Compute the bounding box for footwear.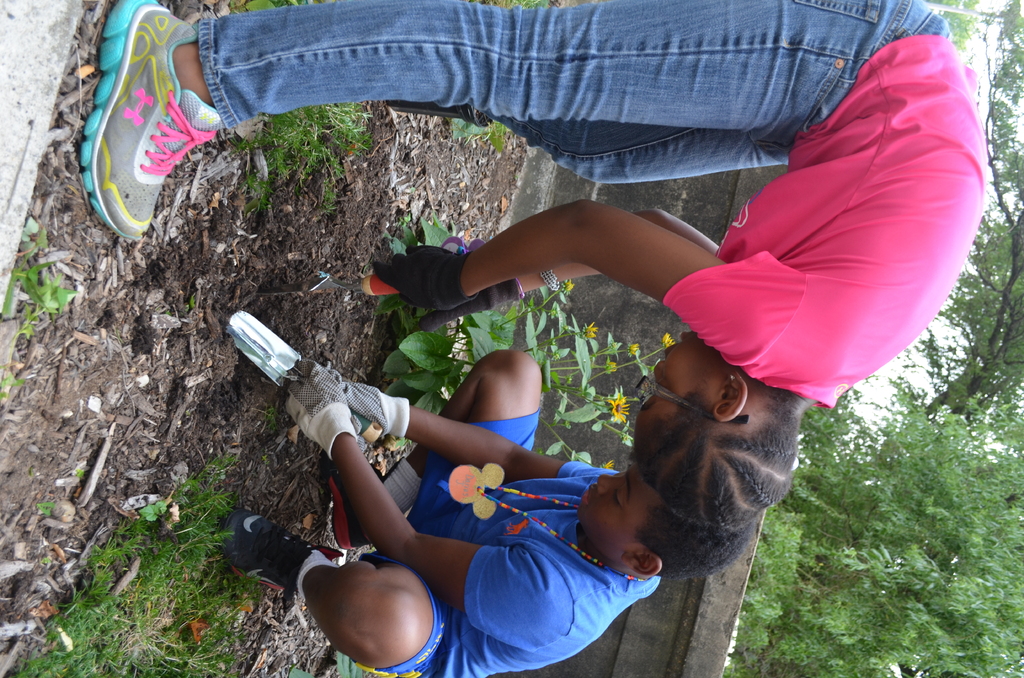
select_region(321, 450, 374, 551).
